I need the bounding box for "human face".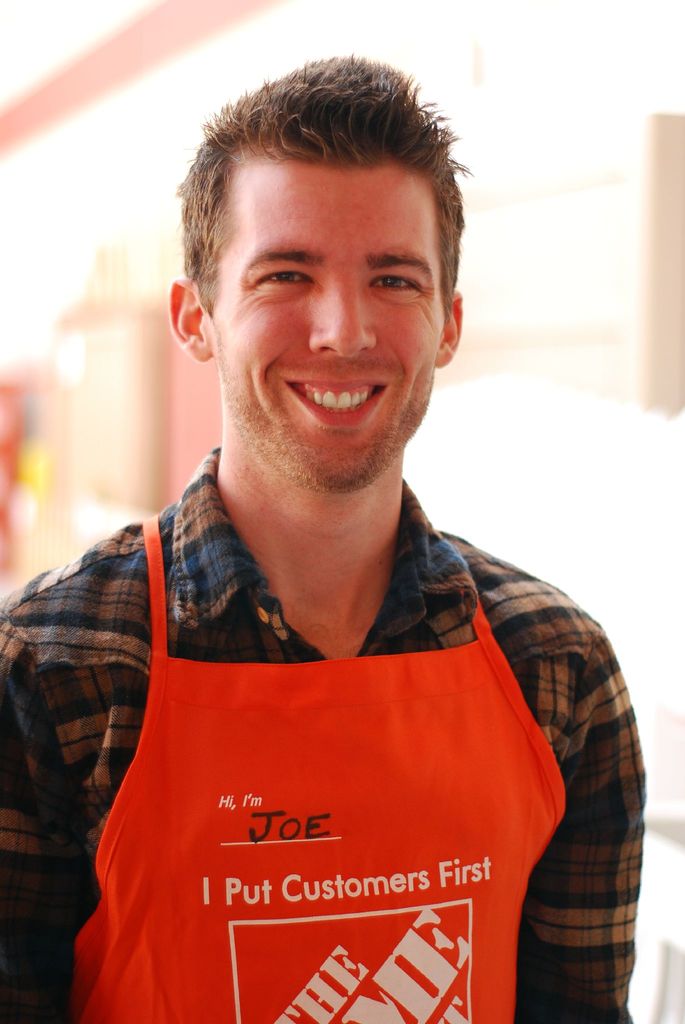
Here it is: {"left": 216, "top": 168, "right": 452, "bottom": 495}.
